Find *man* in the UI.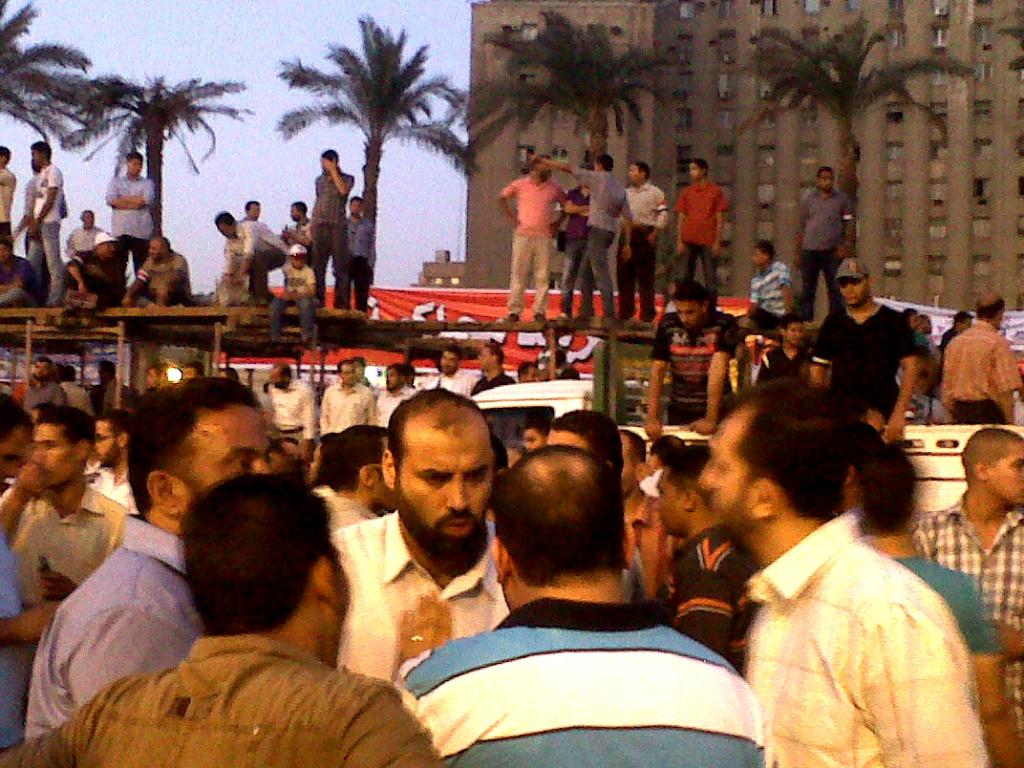
UI element at <box>643,276,737,433</box>.
